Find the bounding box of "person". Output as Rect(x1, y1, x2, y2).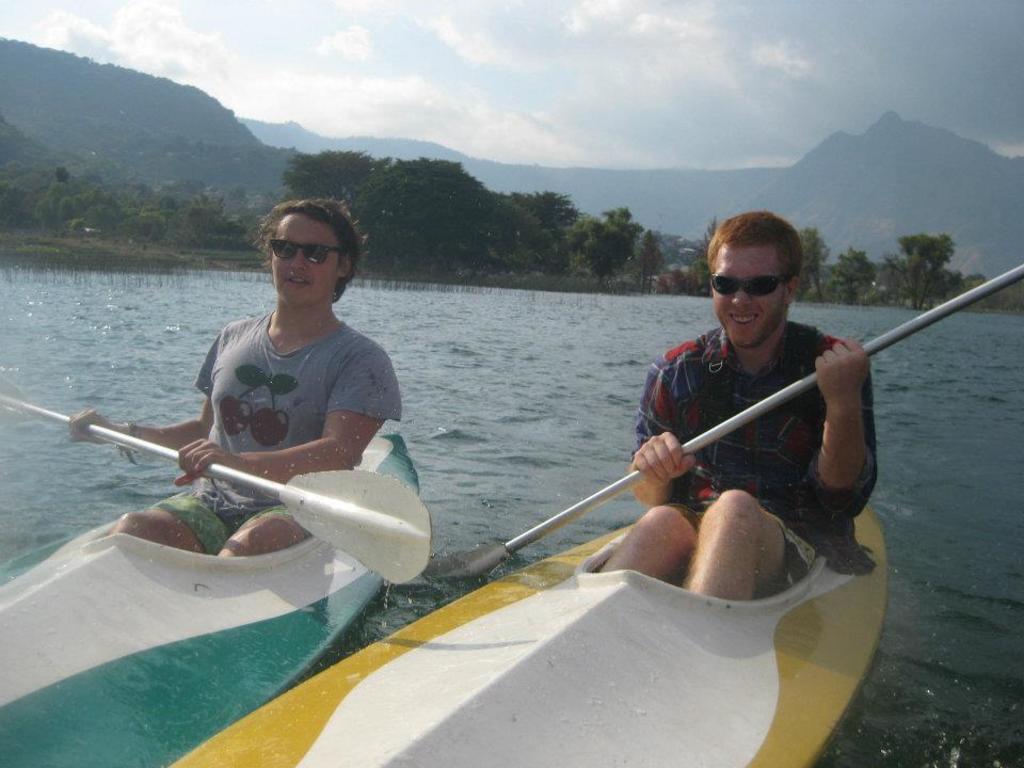
Rect(628, 237, 890, 619).
